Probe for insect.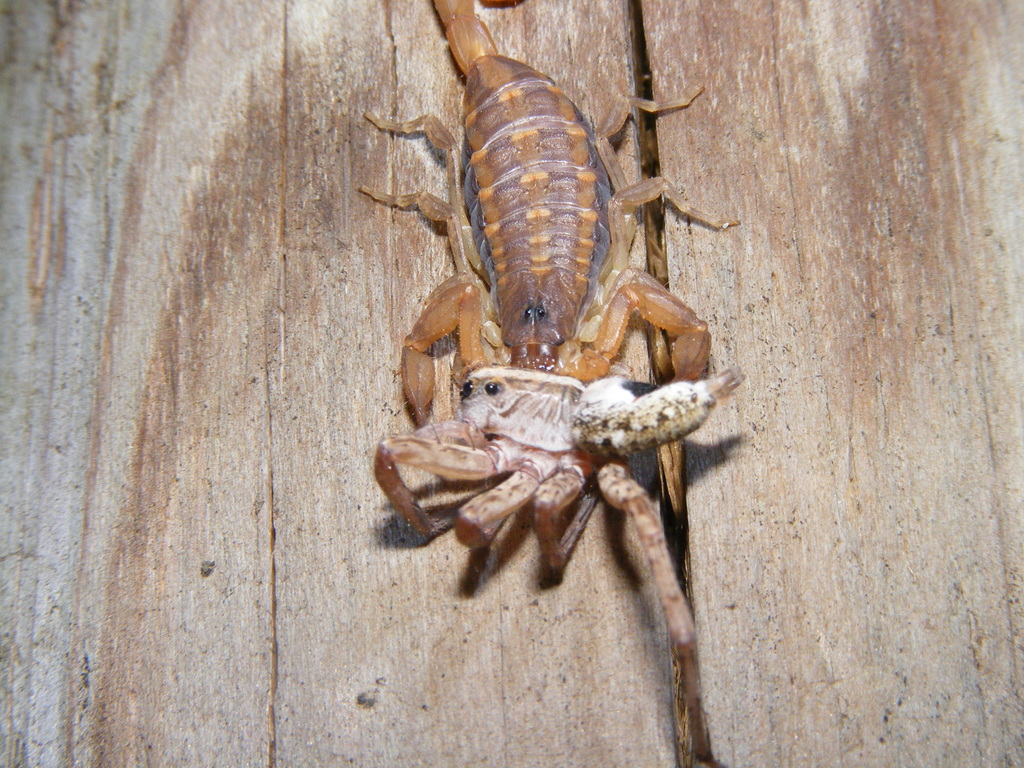
Probe result: crop(358, 0, 751, 767).
